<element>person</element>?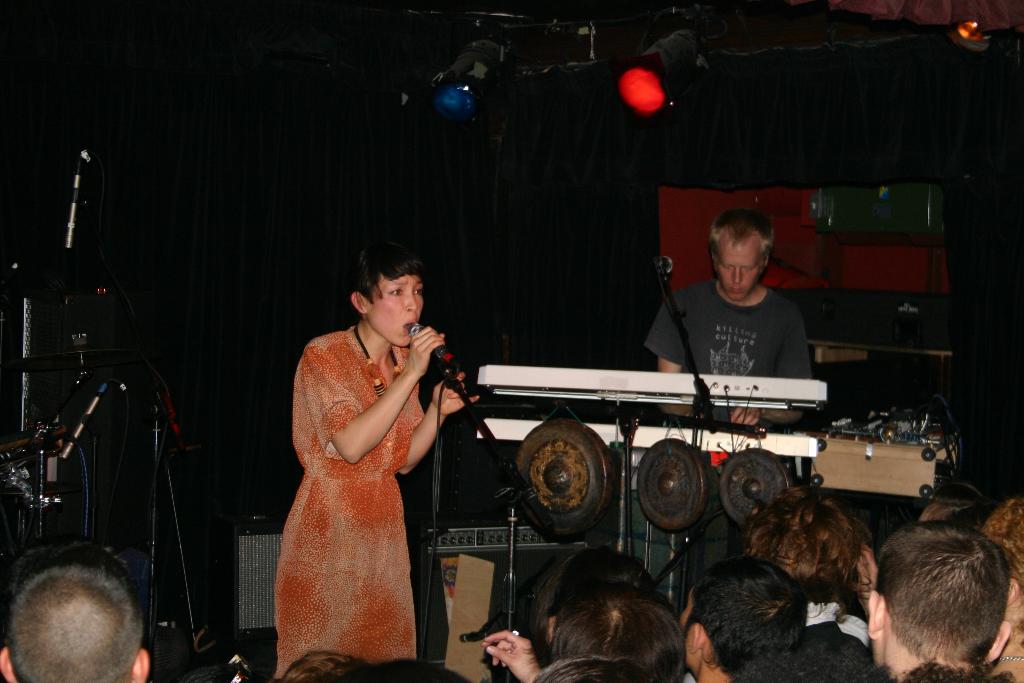
select_region(479, 490, 1023, 682)
